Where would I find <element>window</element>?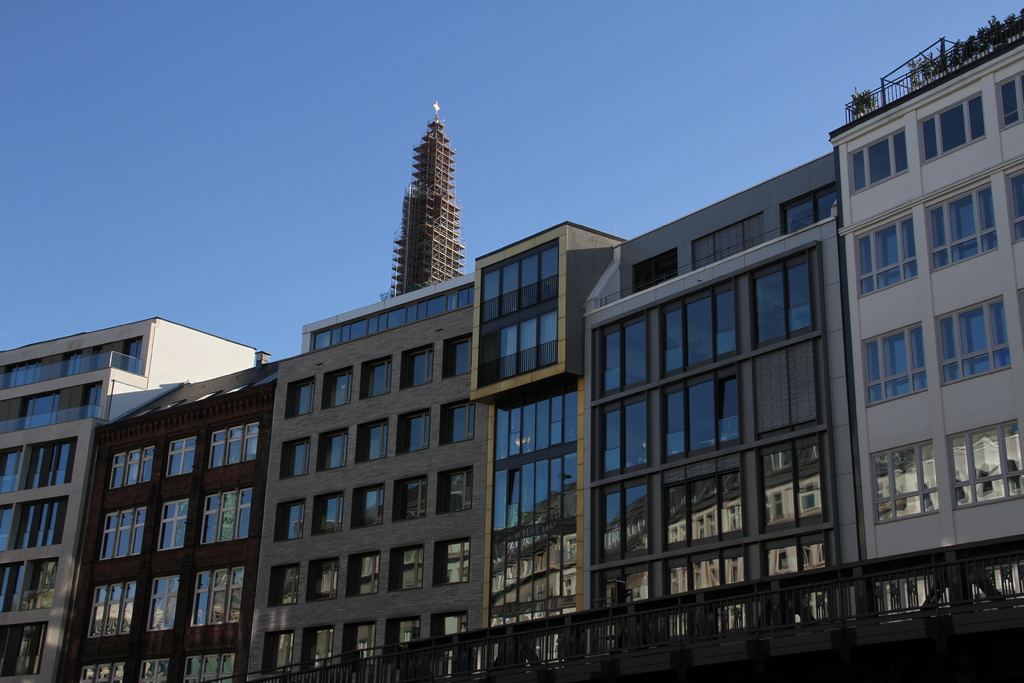
At [108,444,154,491].
